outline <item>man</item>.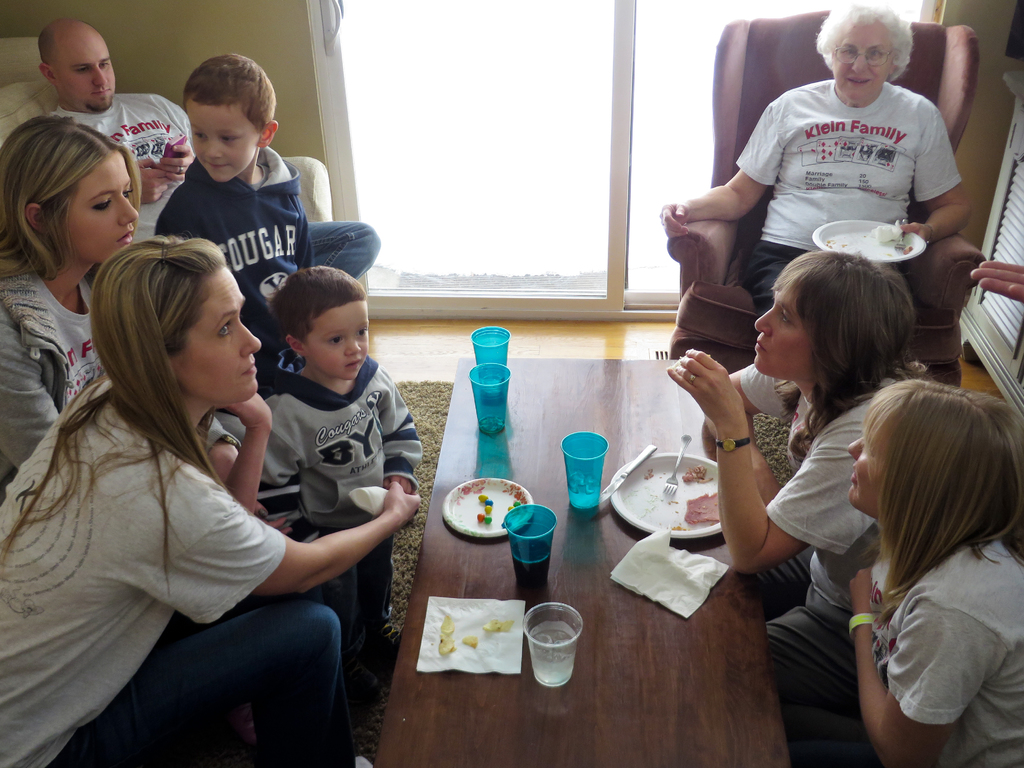
Outline: [left=655, top=1, right=975, bottom=369].
